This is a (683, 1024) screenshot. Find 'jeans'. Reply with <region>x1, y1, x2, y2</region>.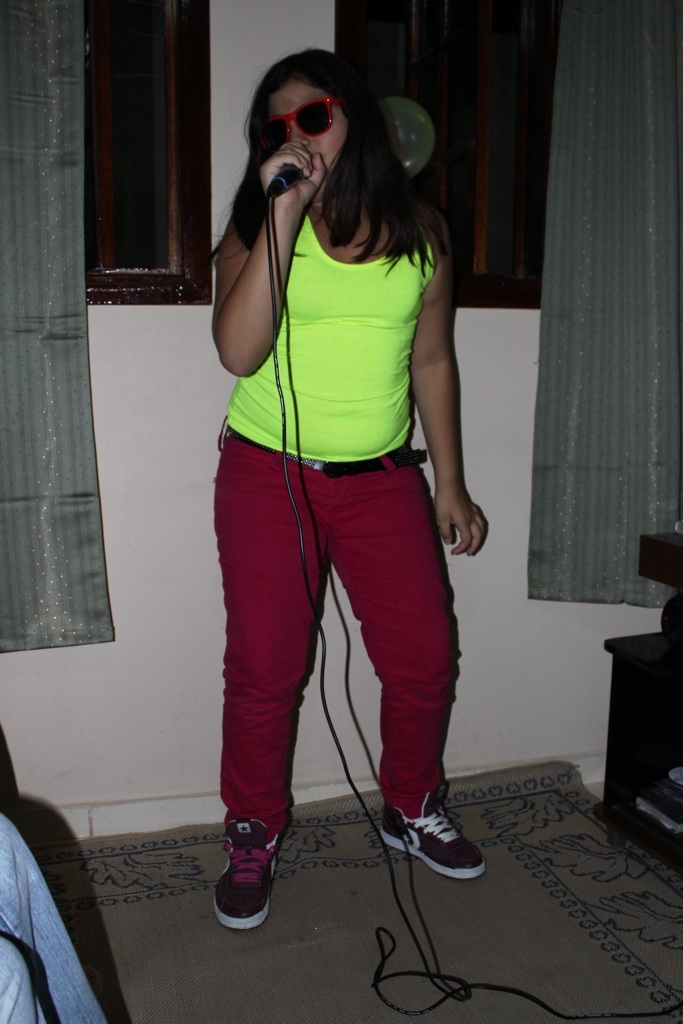
<region>0, 808, 110, 1023</region>.
